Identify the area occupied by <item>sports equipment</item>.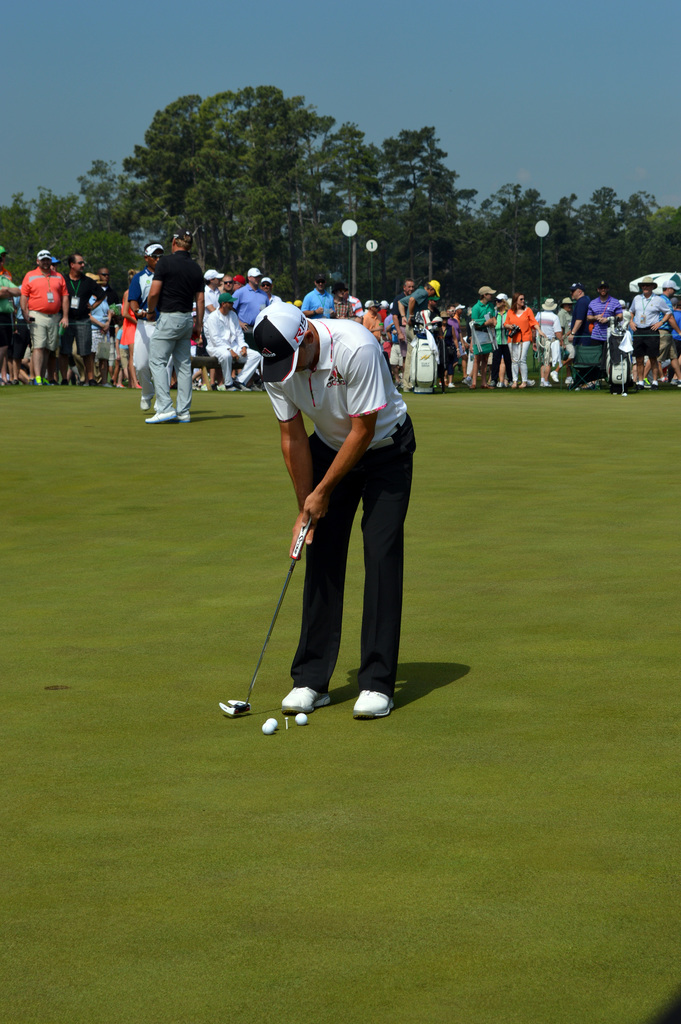
Area: bbox=(295, 710, 309, 723).
